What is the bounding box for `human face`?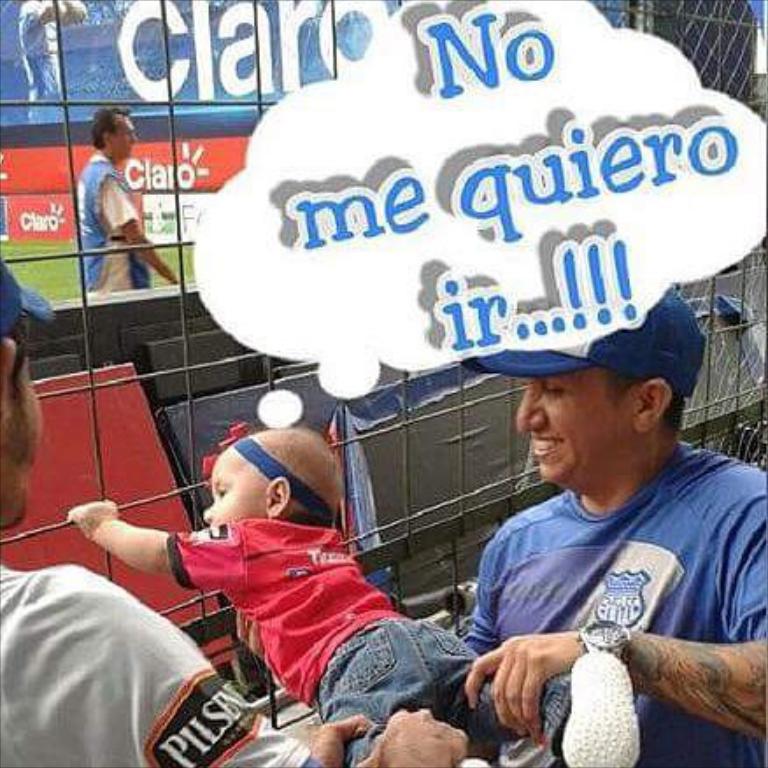
x1=517 y1=373 x2=610 y2=477.
